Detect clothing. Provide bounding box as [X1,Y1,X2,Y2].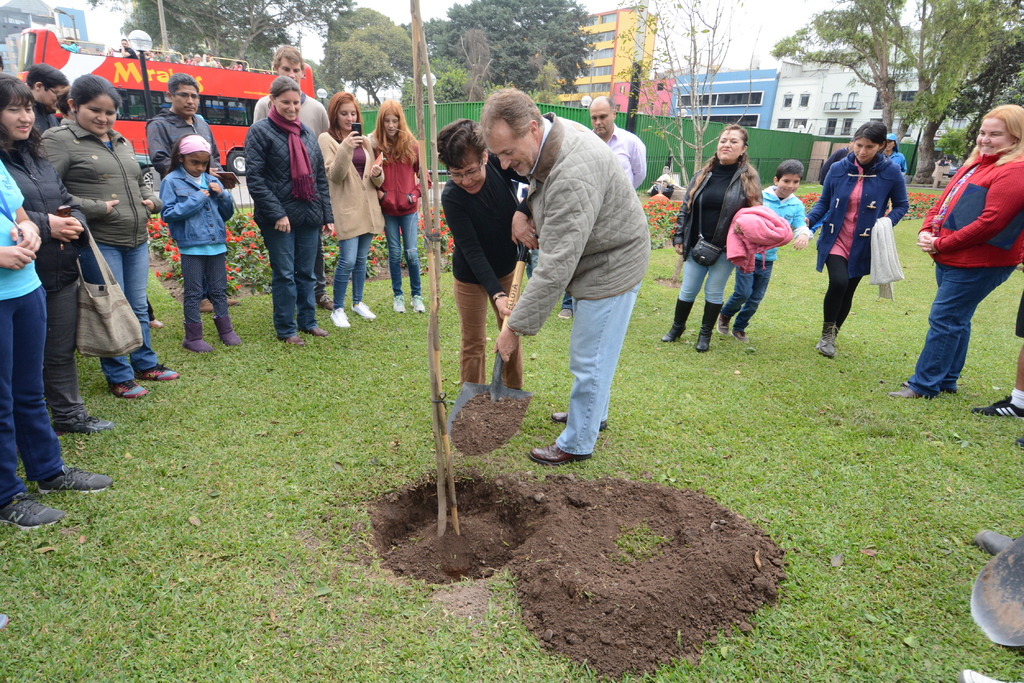
[0,159,69,499].
